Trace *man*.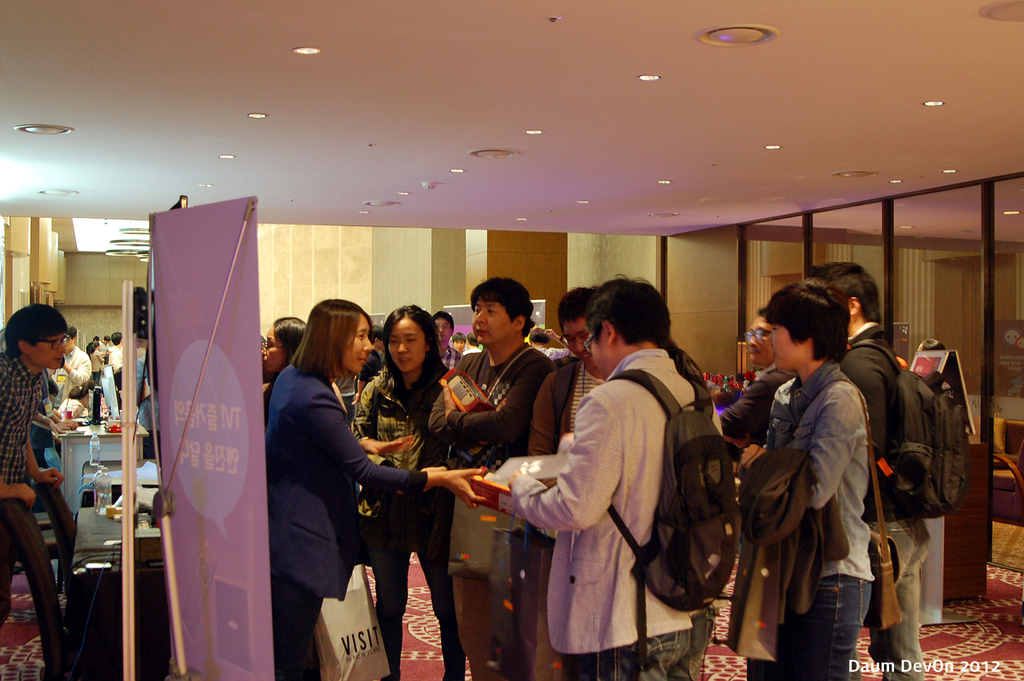
Traced to x1=0, y1=298, x2=71, y2=633.
